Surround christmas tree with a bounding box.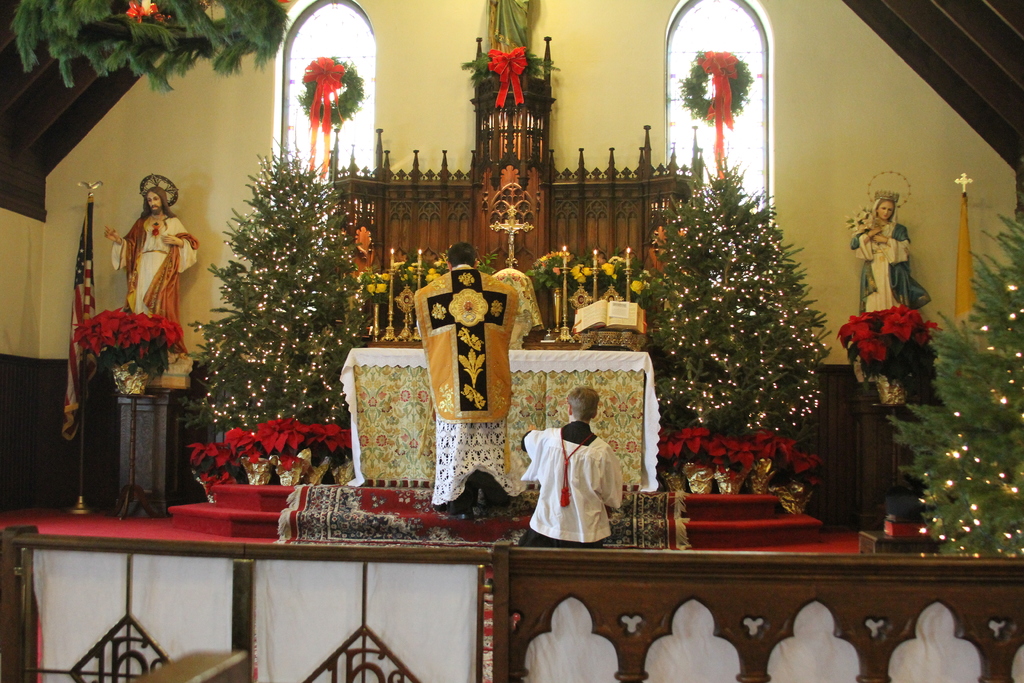
(643, 159, 827, 447).
